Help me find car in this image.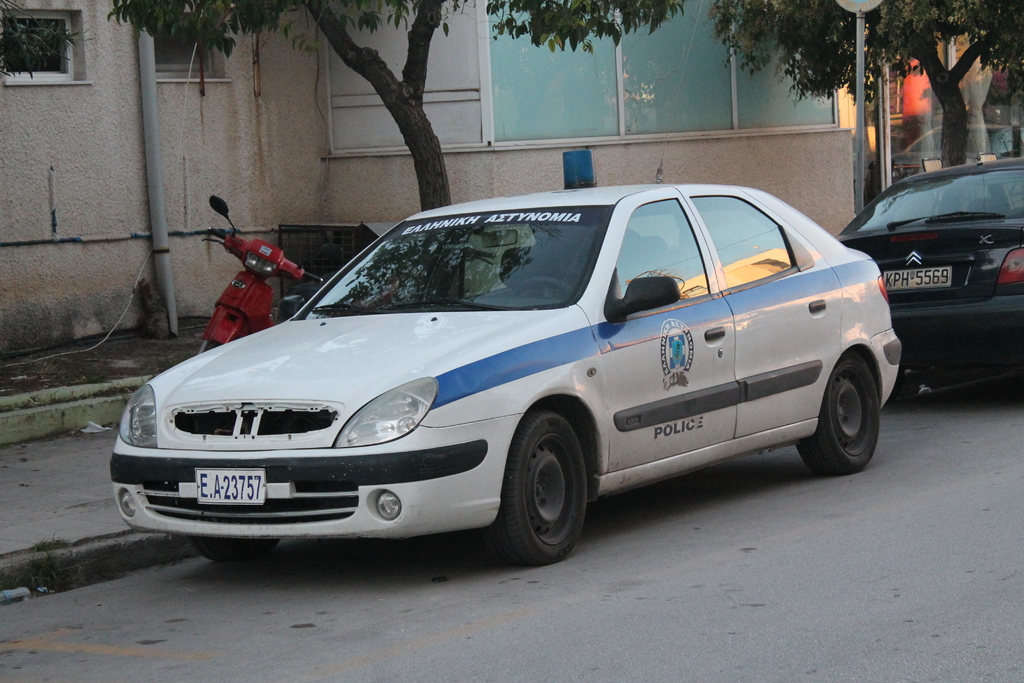
Found it: 837 158 1023 404.
